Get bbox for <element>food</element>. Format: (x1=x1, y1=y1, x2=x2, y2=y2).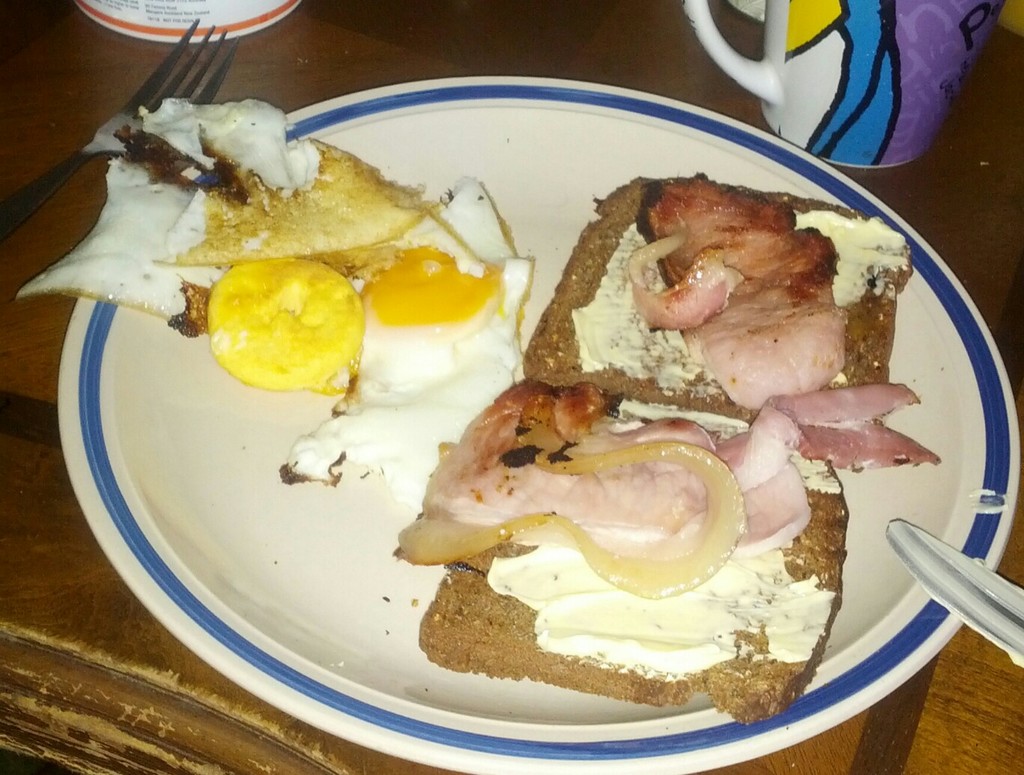
(x1=15, y1=97, x2=534, y2=504).
